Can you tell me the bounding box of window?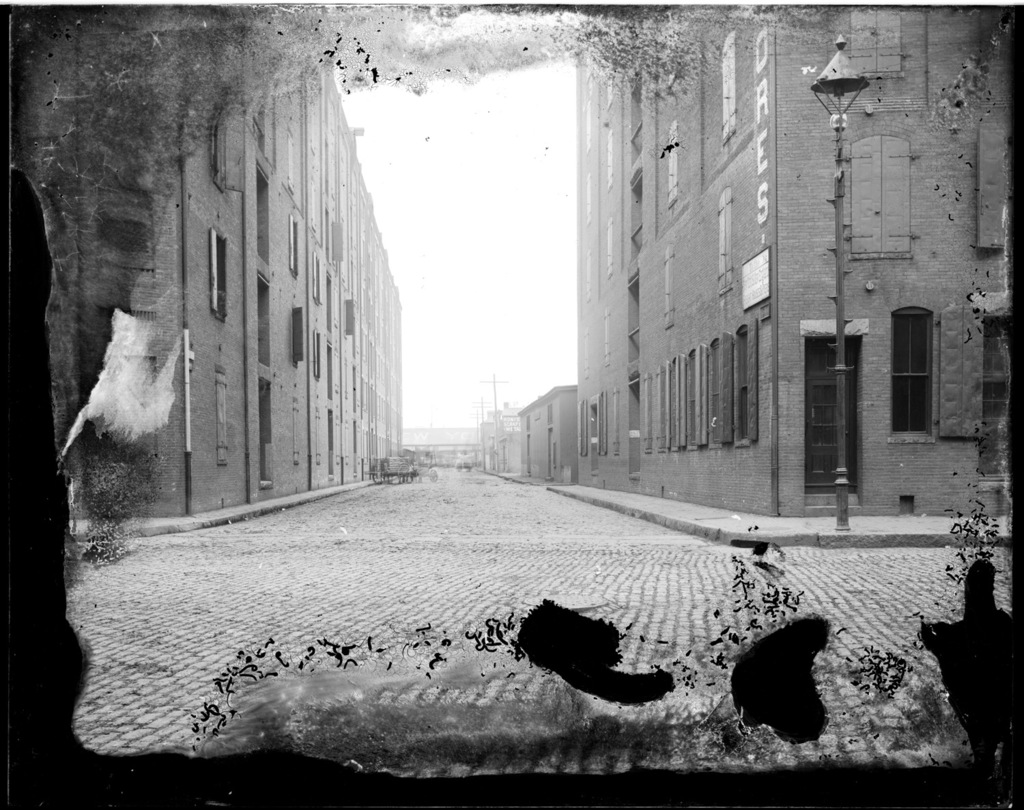
[715, 188, 732, 304].
